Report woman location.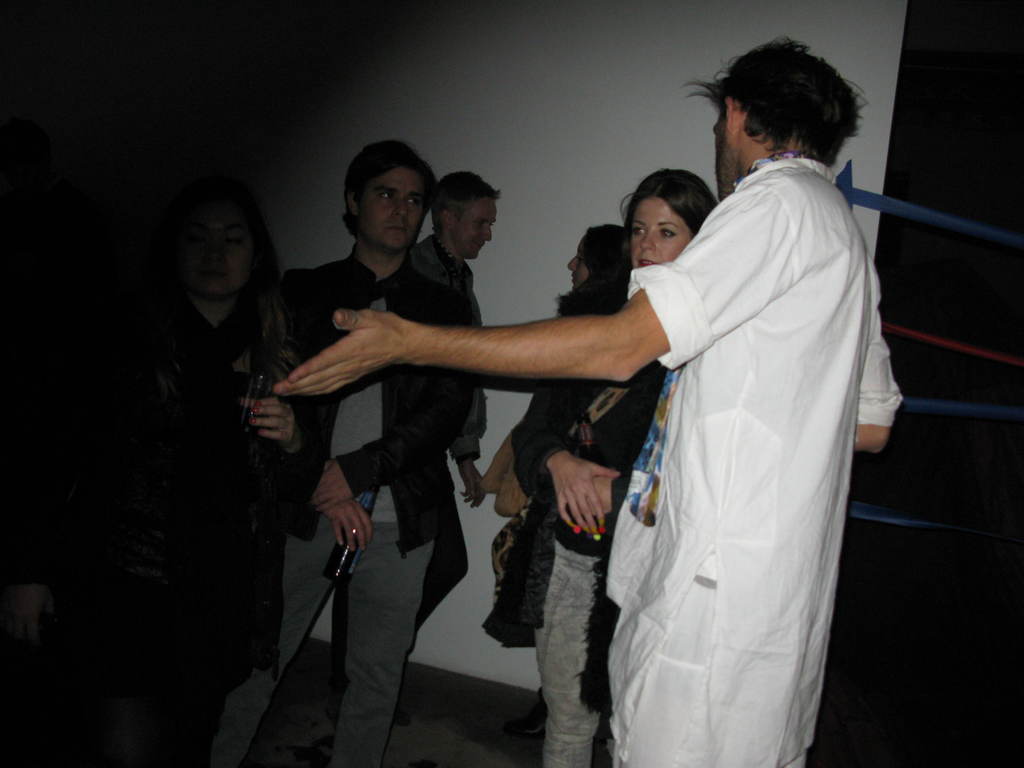
Report: rect(484, 227, 628, 647).
